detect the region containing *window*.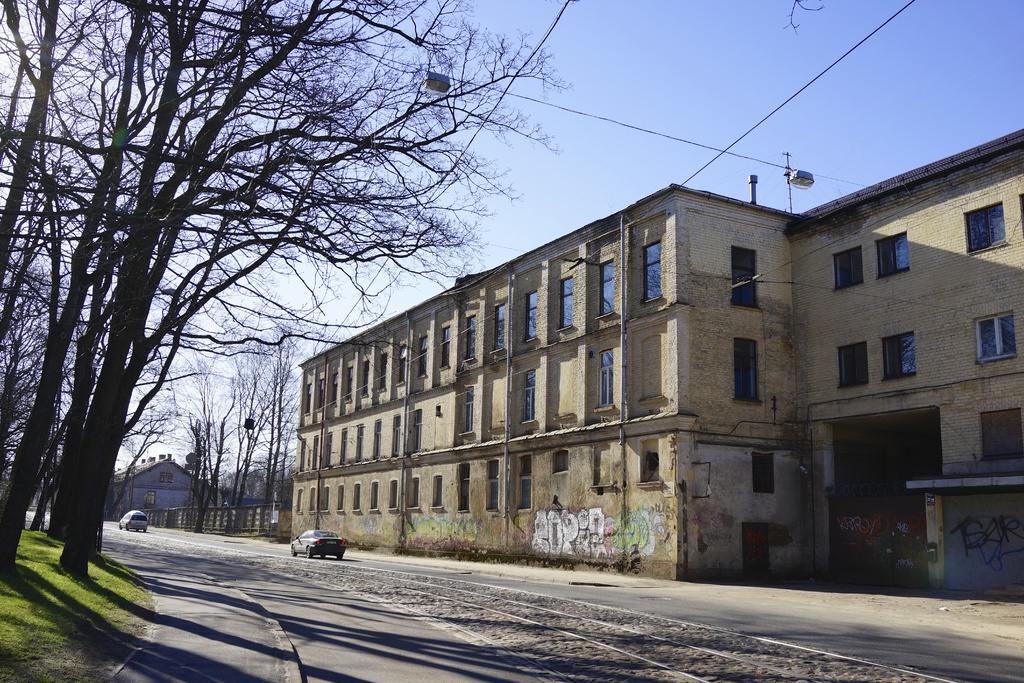
x1=337, y1=486, x2=344, y2=511.
